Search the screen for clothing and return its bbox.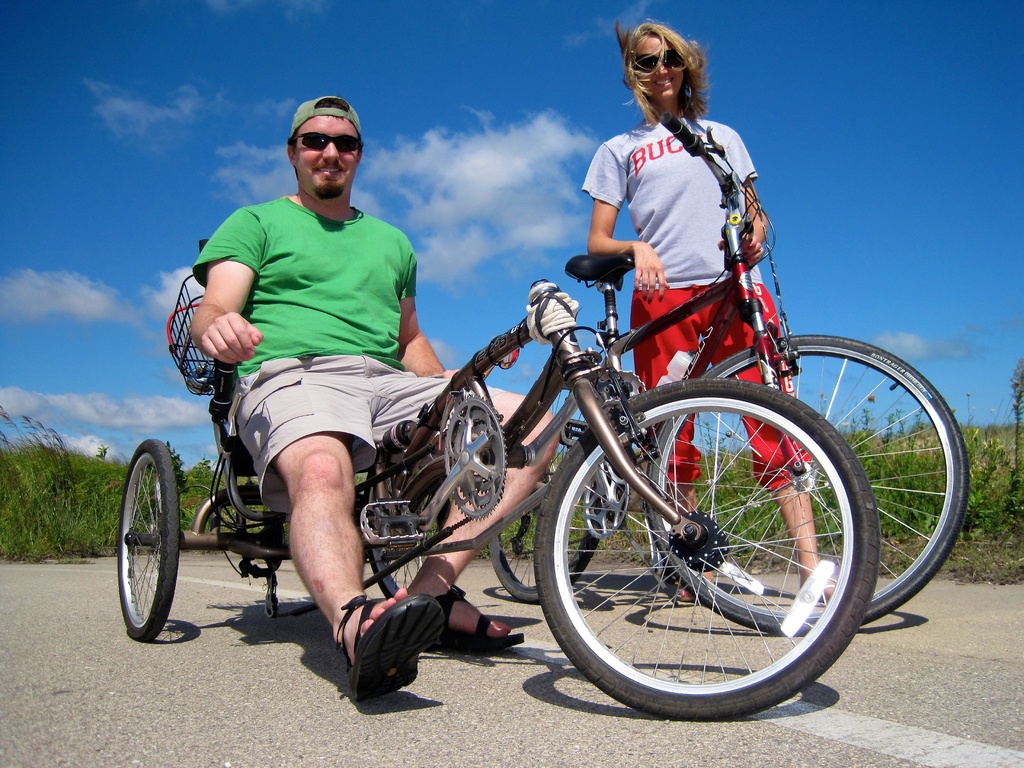
Found: (left=189, top=195, right=413, bottom=376).
